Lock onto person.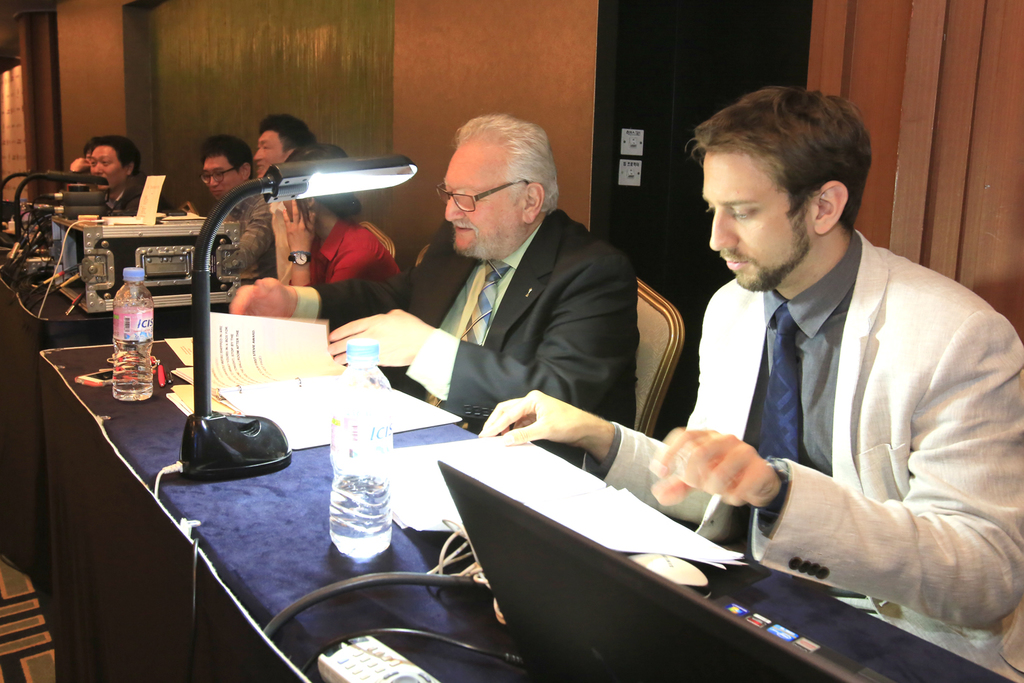
Locked: select_region(307, 94, 640, 494).
